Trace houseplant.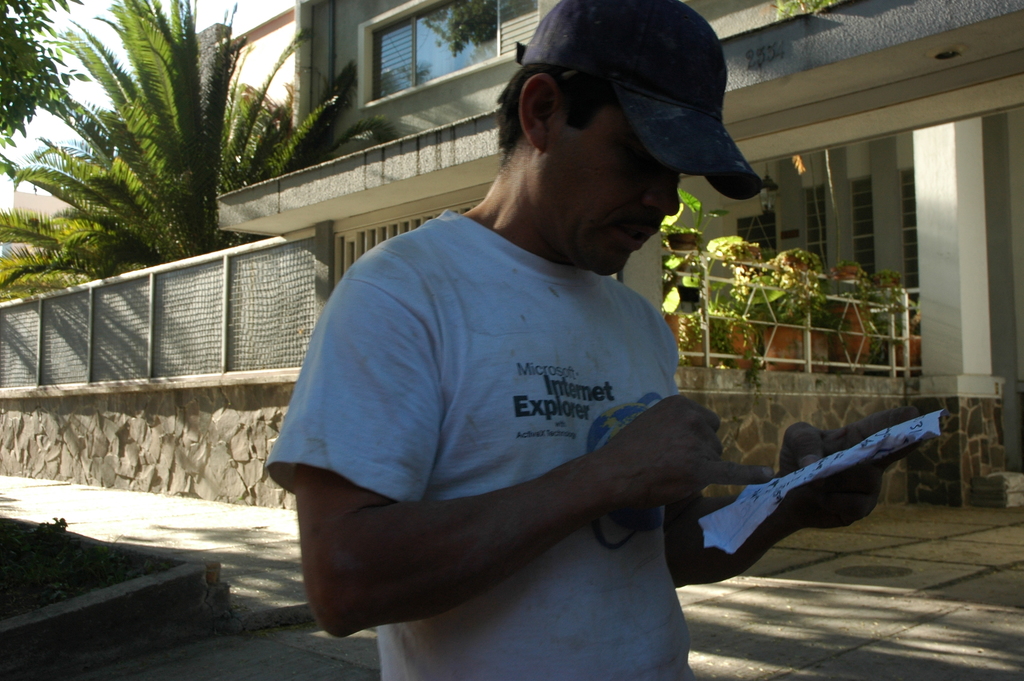
Traced to locate(824, 252, 870, 372).
